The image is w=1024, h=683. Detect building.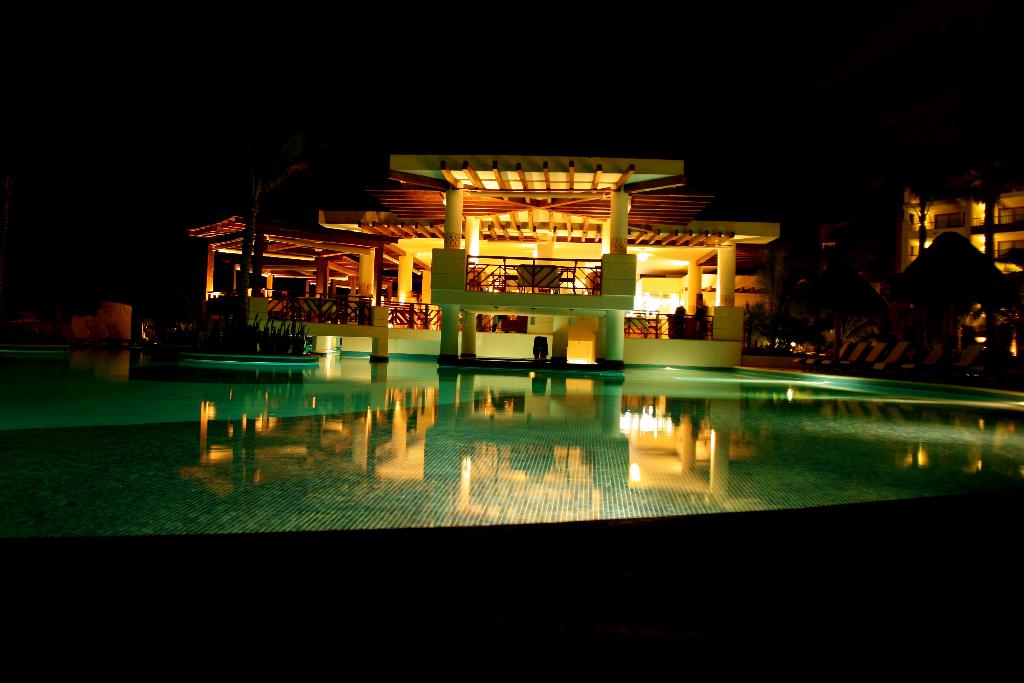
Detection: [x1=886, y1=175, x2=1023, y2=353].
